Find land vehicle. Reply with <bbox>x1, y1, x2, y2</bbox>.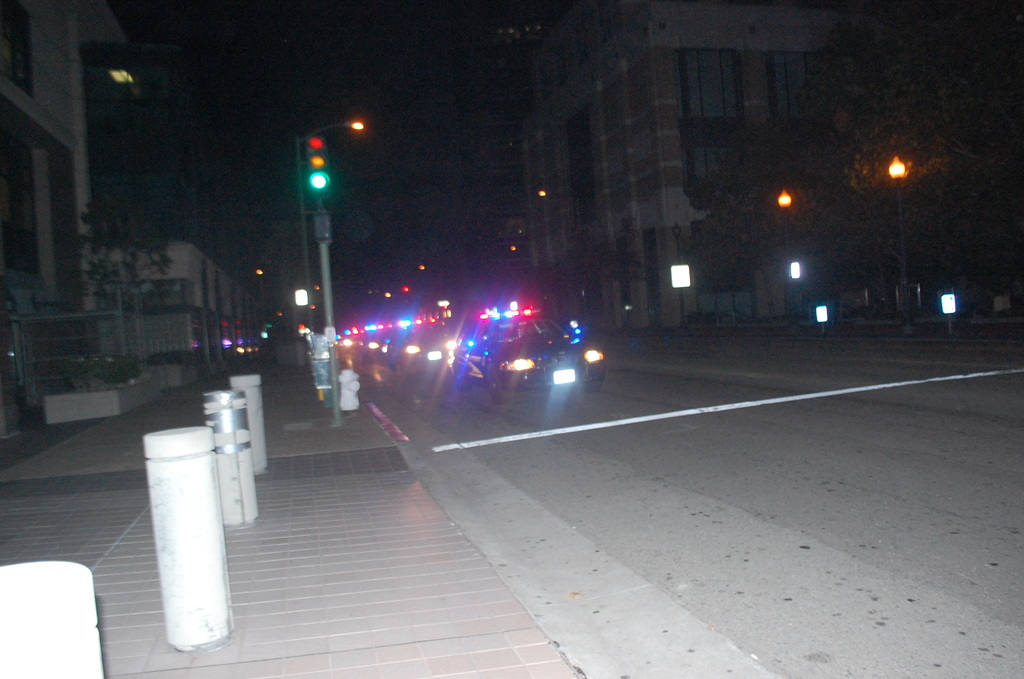
<bbox>409, 318, 459, 373</bbox>.
